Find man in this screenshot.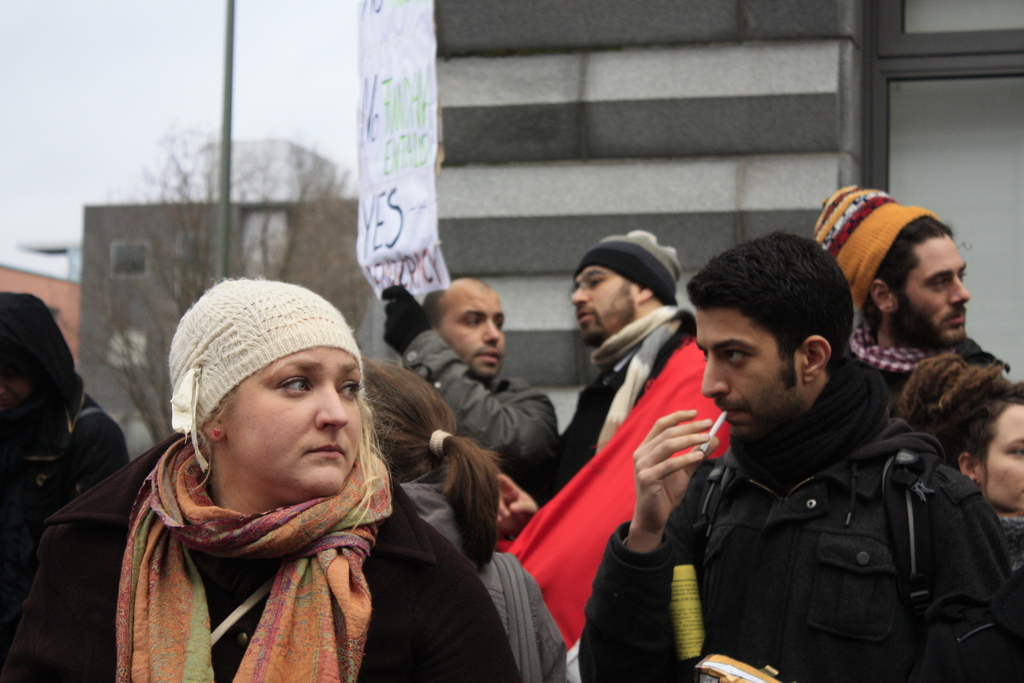
The bounding box for man is 381,274,564,506.
